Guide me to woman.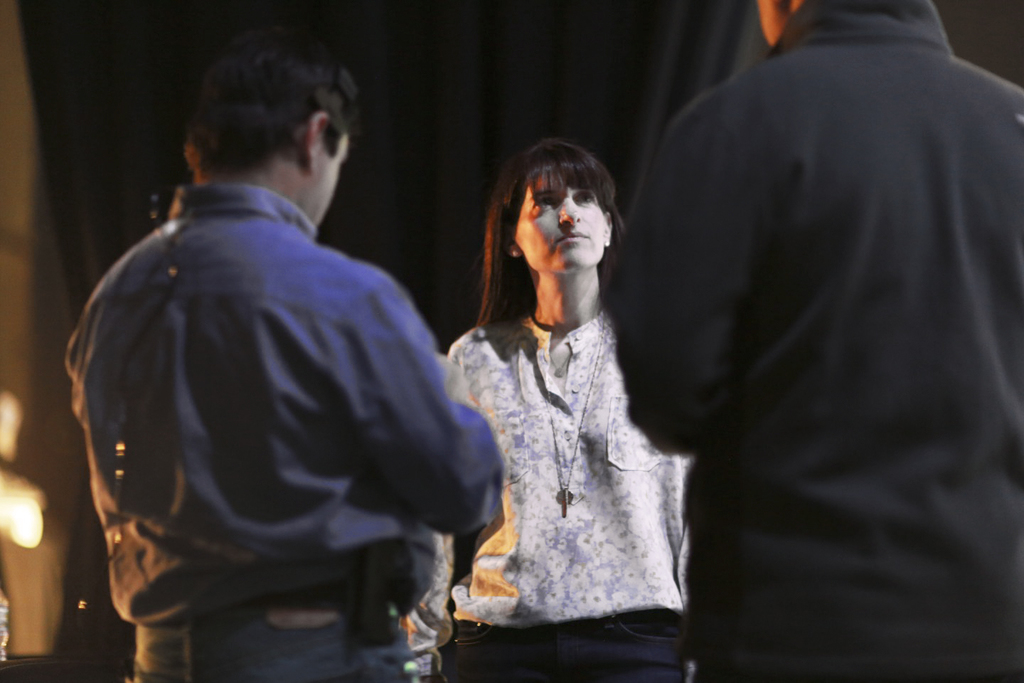
Guidance: region(431, 144, 700, 659).
